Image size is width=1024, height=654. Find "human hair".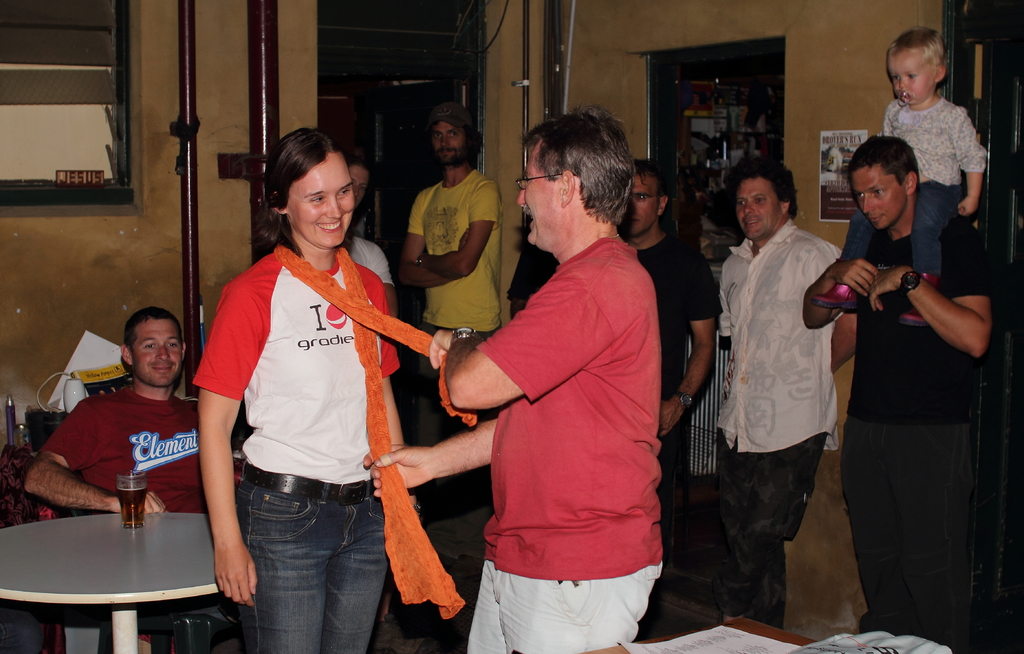
(634, 158, 669, 212).
